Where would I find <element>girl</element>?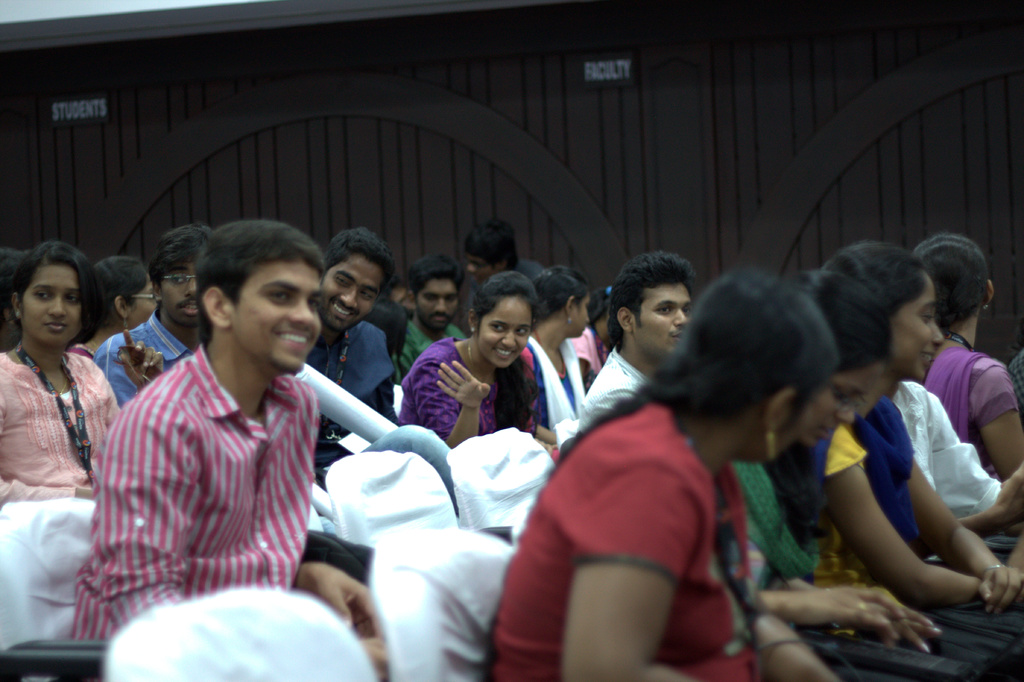
At crop(483, 269, 838, 681).
